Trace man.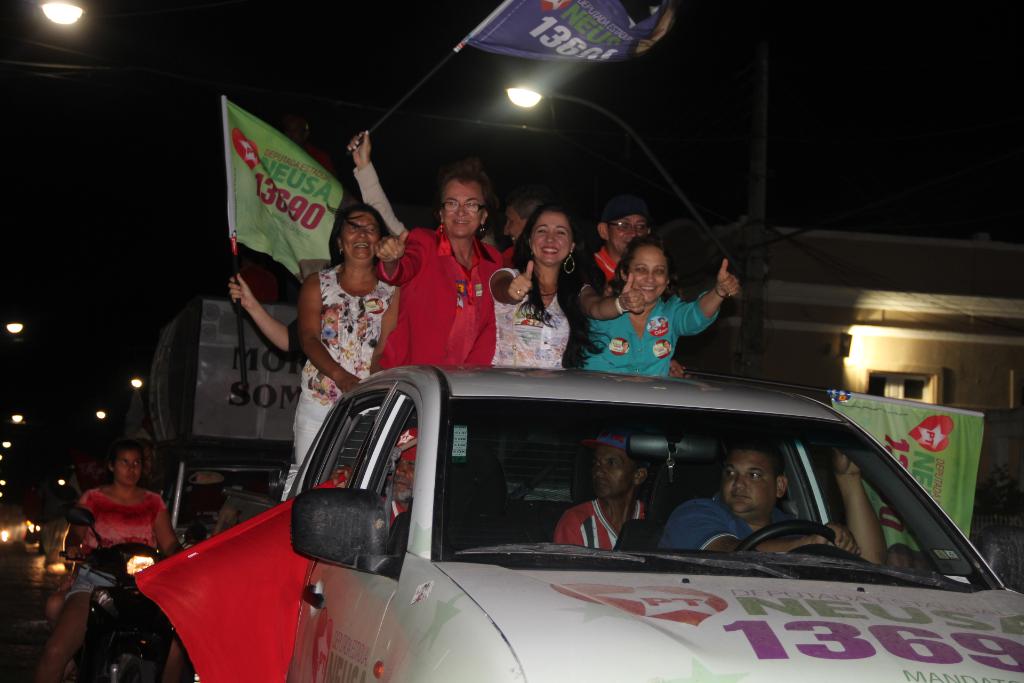
Traced to bbox(594, 199, 653, 282).
